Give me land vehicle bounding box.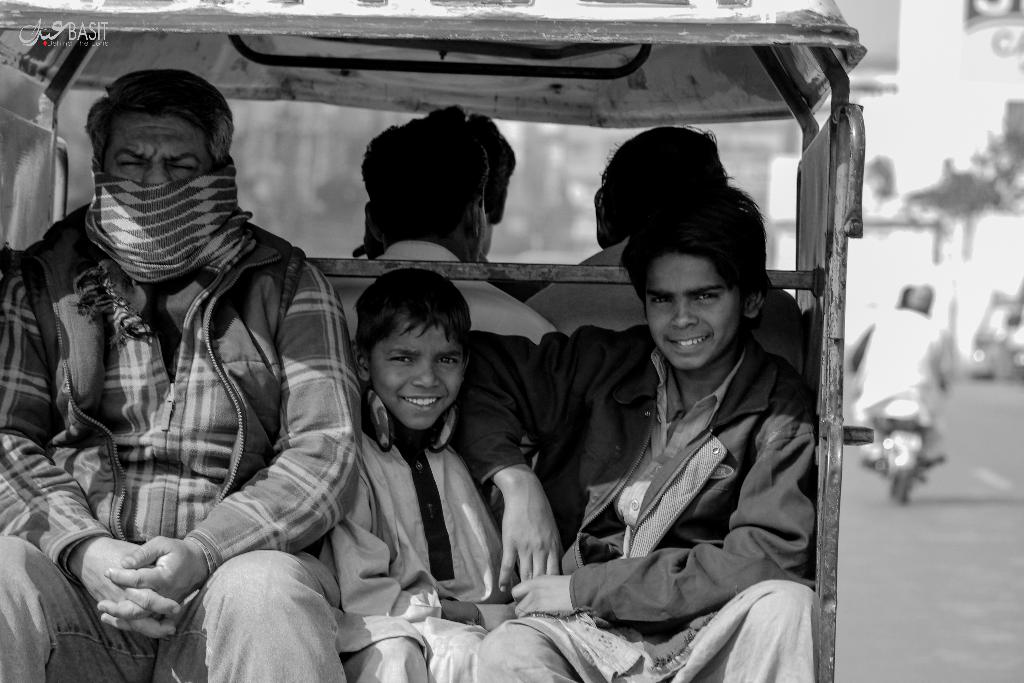
bbox(862, 392, 947, 509).
